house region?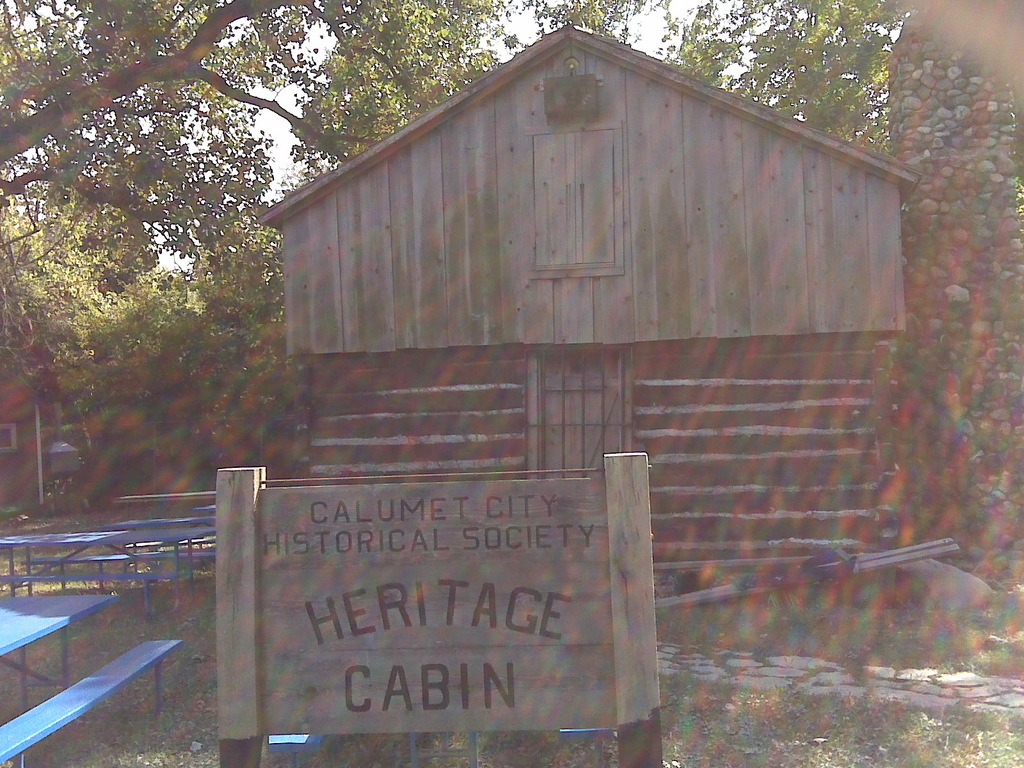
select_region(259, 0, 963, 604)
